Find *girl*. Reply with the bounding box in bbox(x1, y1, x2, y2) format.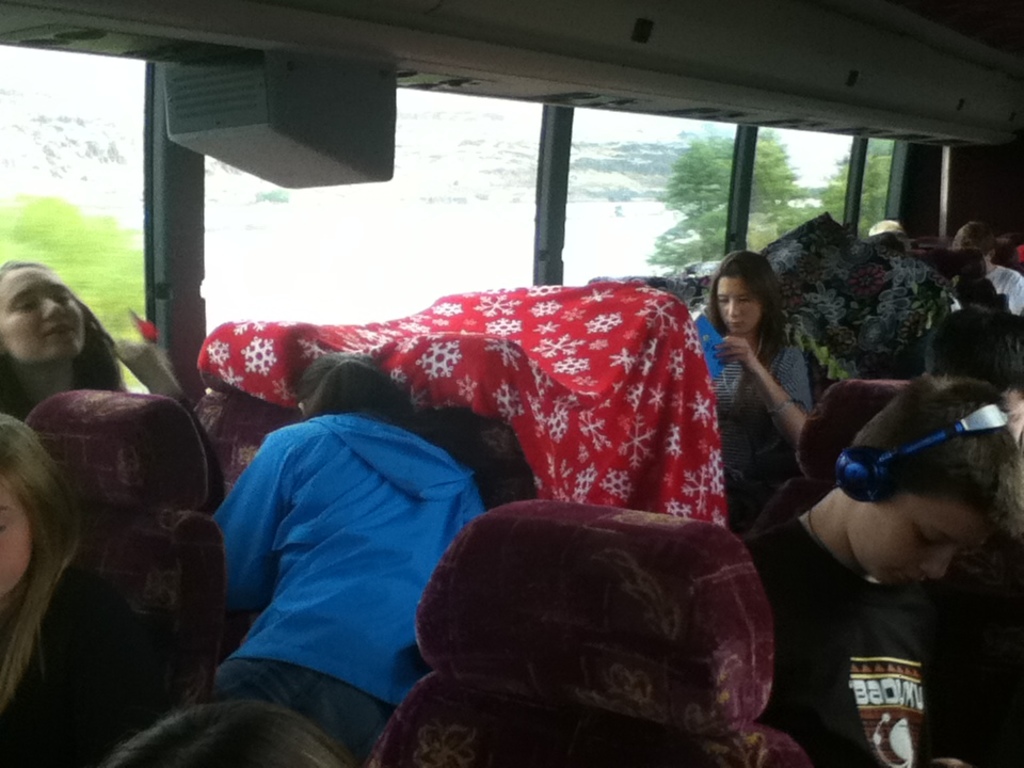
bbox(1, 260, 105, 410).
